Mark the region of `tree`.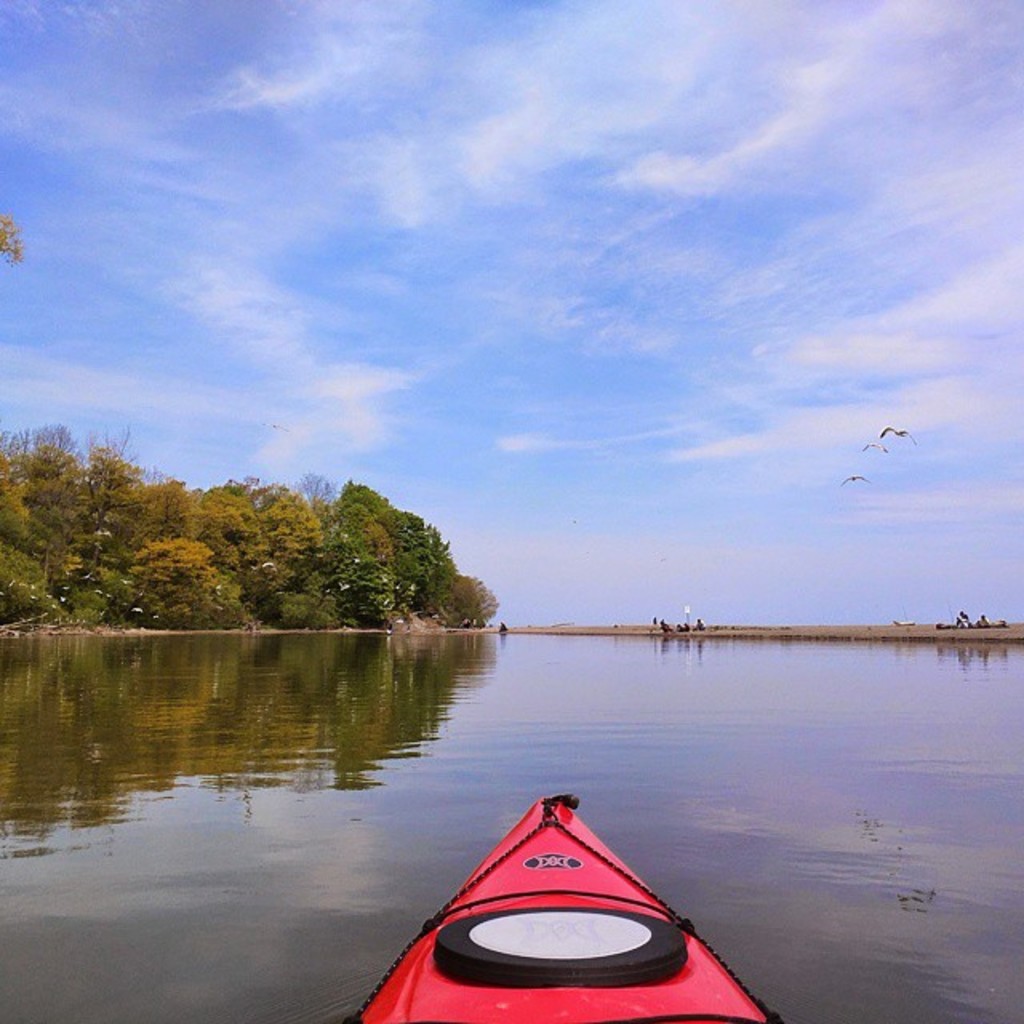
Region: (x1=0, y1=202, x2=29, y2=259).
